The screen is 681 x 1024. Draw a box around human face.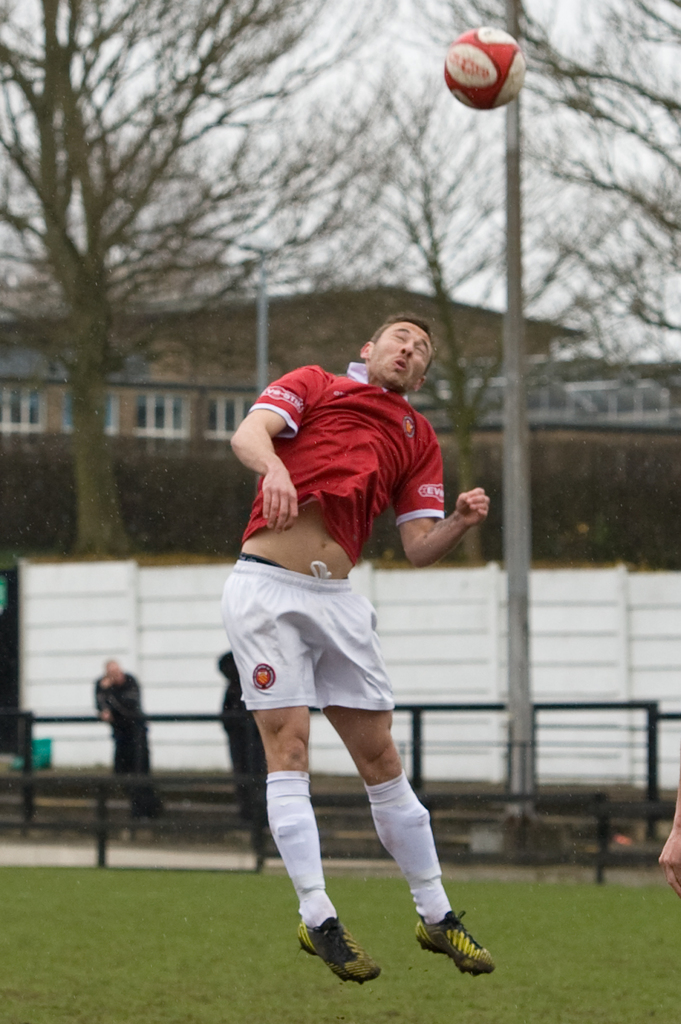
box=[372, 322, 434, 393].
